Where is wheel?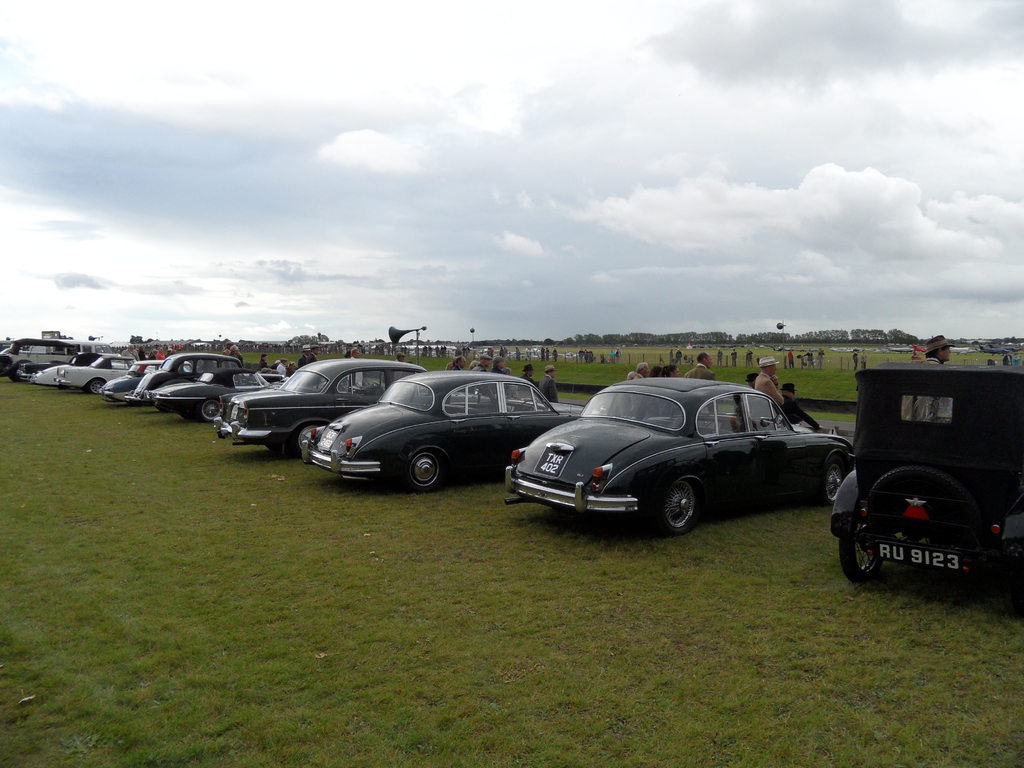
BBox(88, 378, 106, 396).
